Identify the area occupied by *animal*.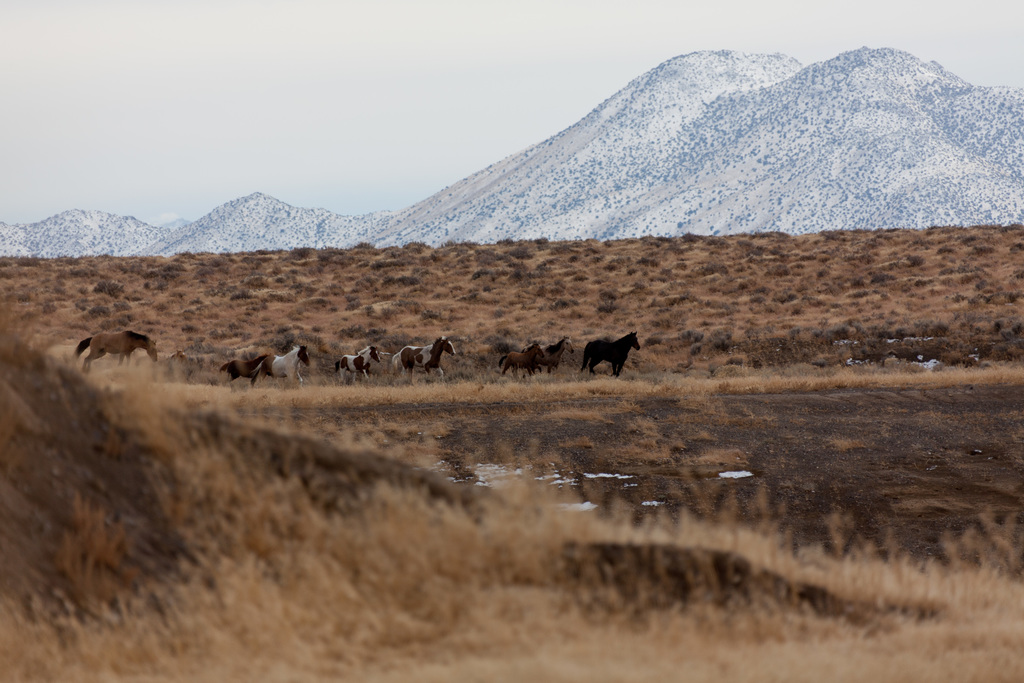
Area: region(388, 336, 461, 378).
